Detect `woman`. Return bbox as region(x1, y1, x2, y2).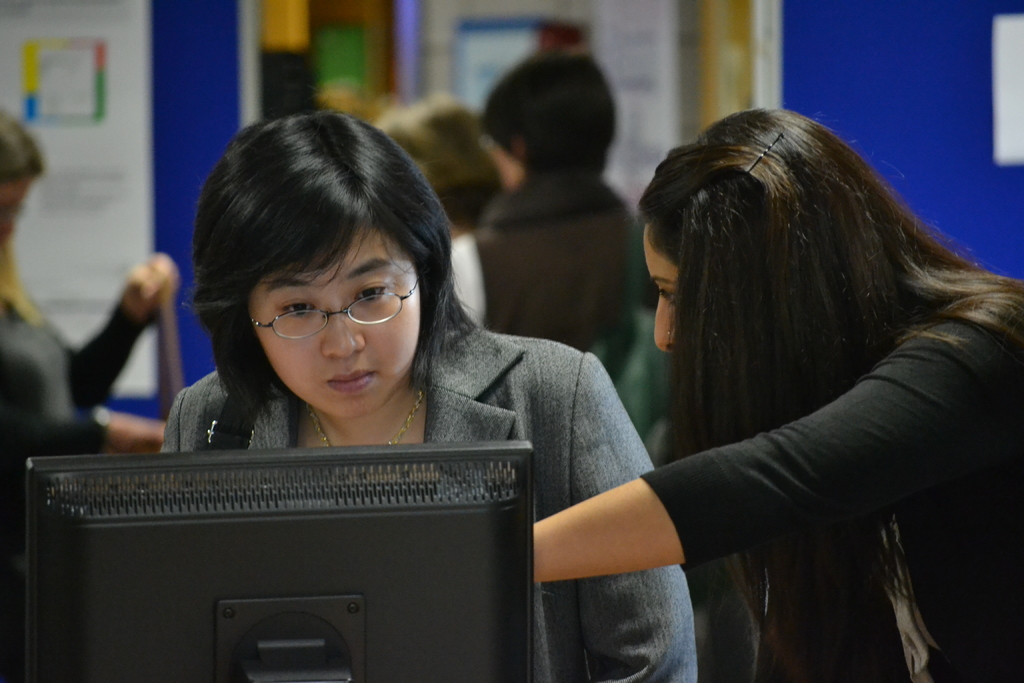
region(506, 112, 1017, 674).
